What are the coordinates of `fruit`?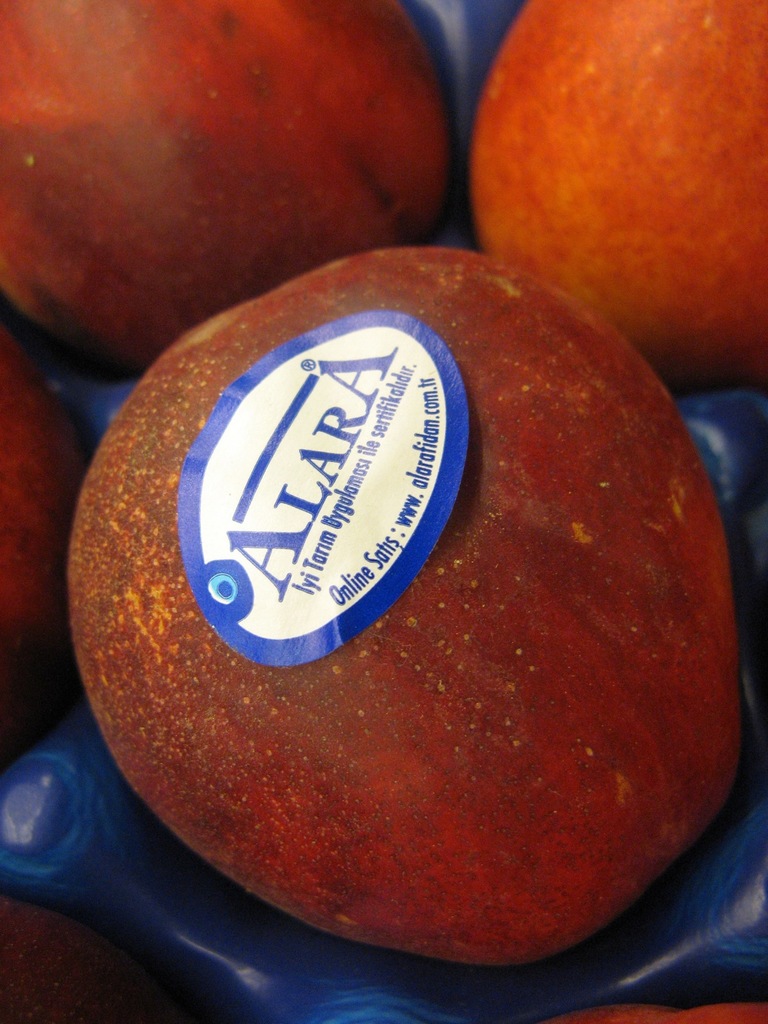
<region>460, 0, 767, 392</region>.
